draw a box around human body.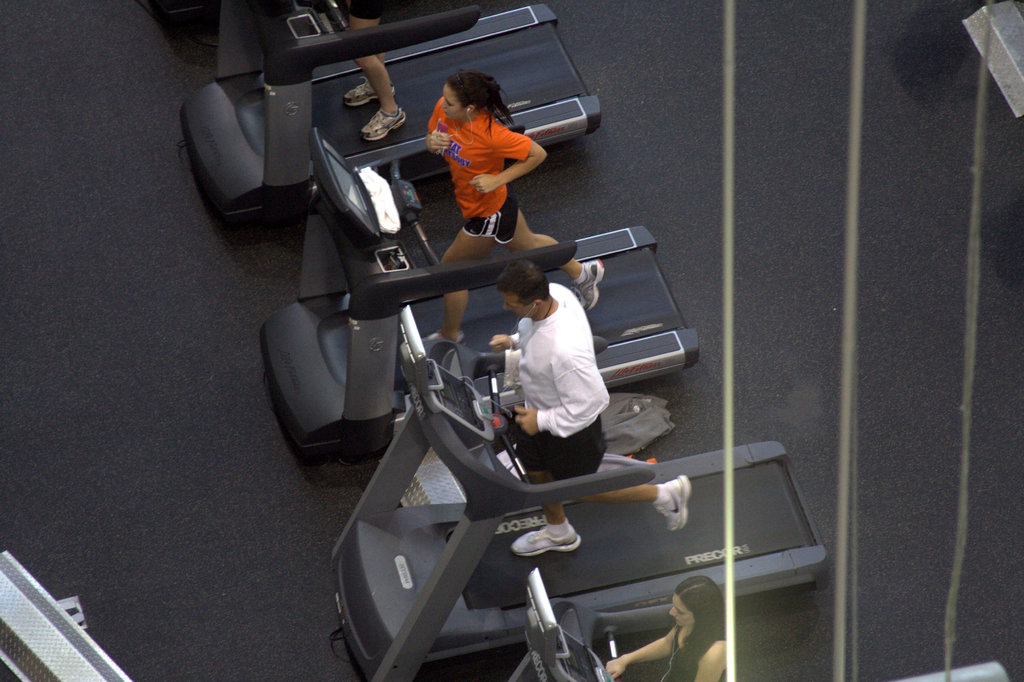
[488,249,606,490].
